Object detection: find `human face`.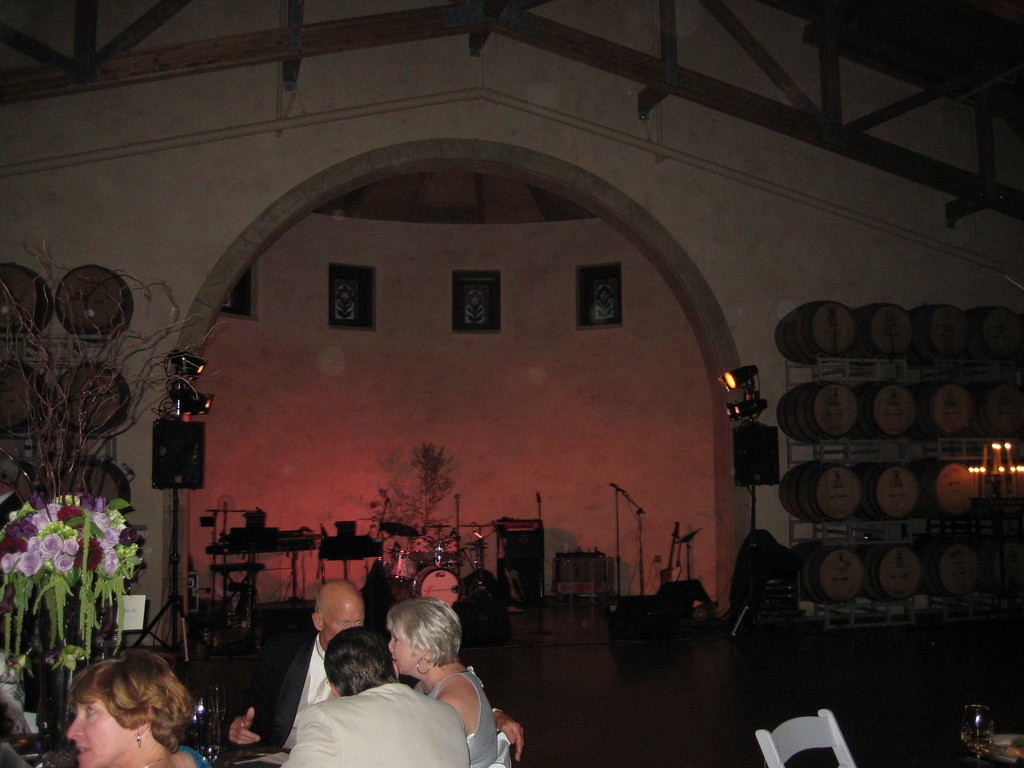
313,604,362,659.
